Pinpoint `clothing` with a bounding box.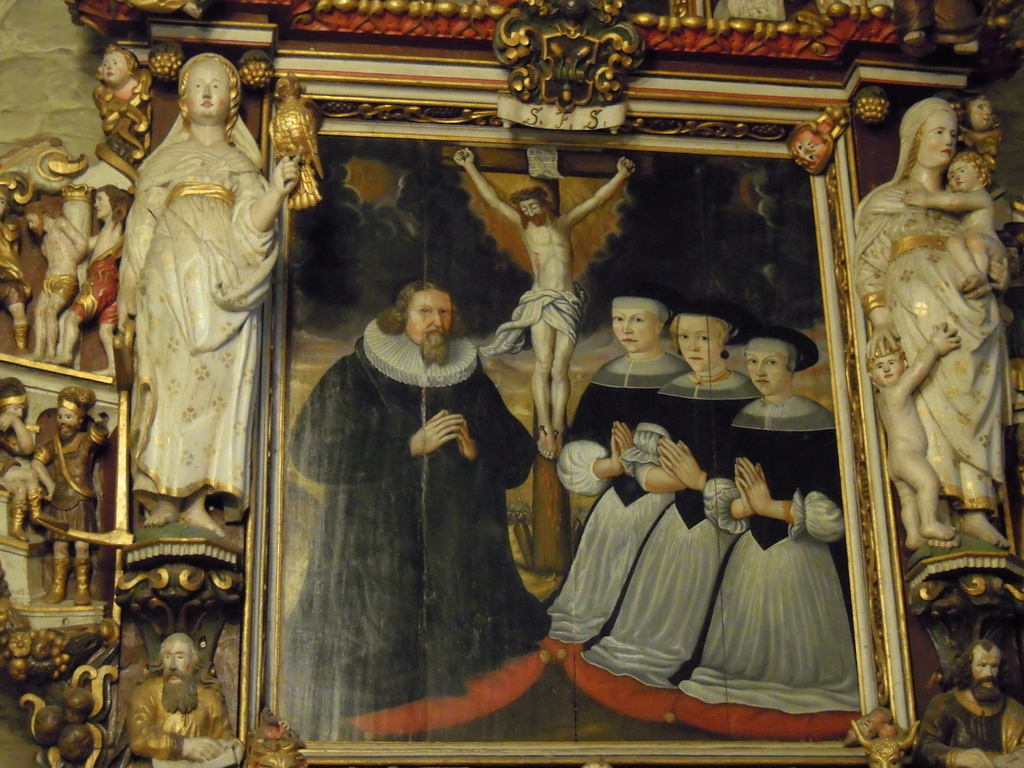
box(38, 276, 76, 300).
